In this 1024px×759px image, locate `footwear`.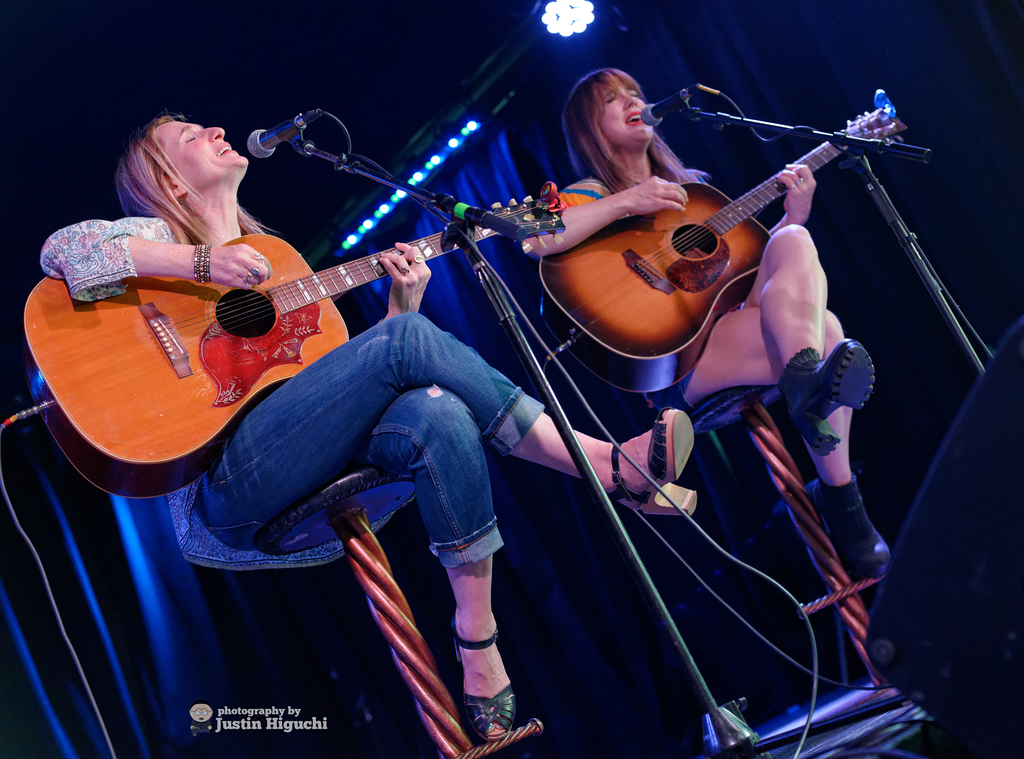
Bounding box: bbox=(780, 339, 876, 459).
